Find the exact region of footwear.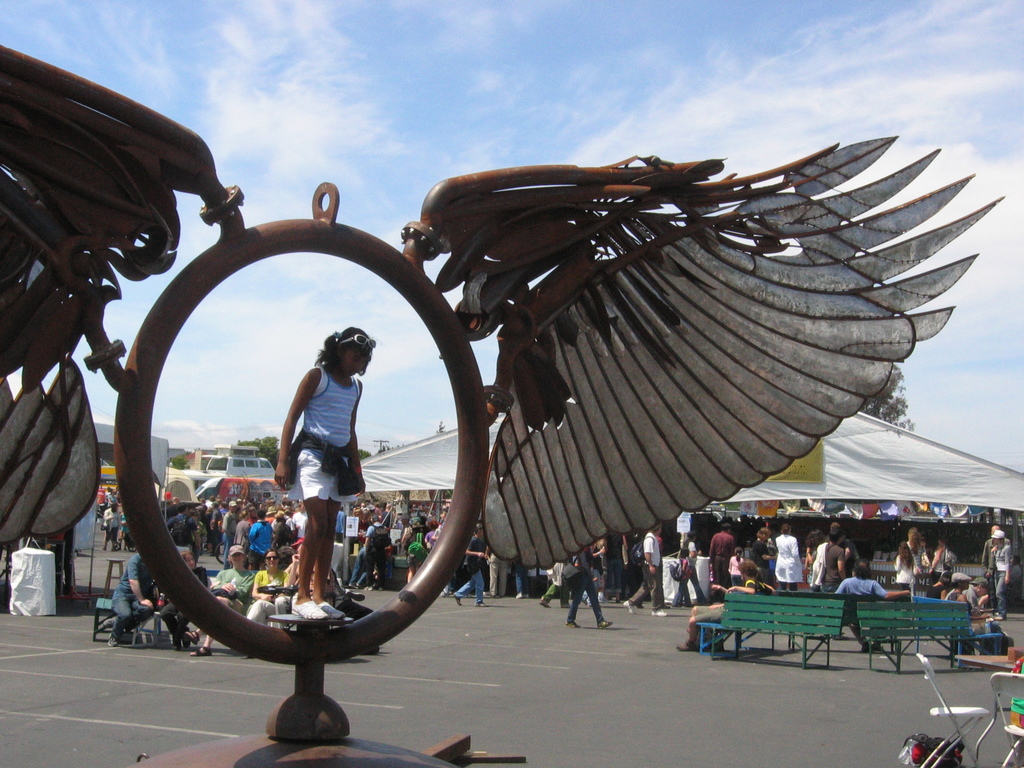
Exact region: [675,641,695,652].
